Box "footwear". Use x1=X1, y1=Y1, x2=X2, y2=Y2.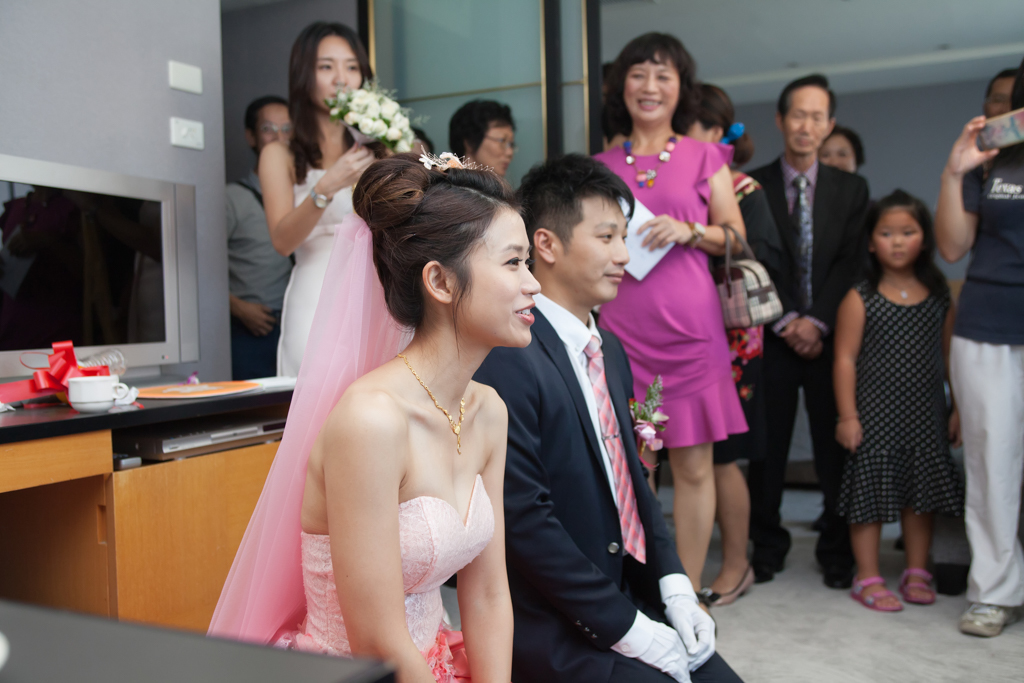
x1=904, y1=565, x2=934, y2=601.
